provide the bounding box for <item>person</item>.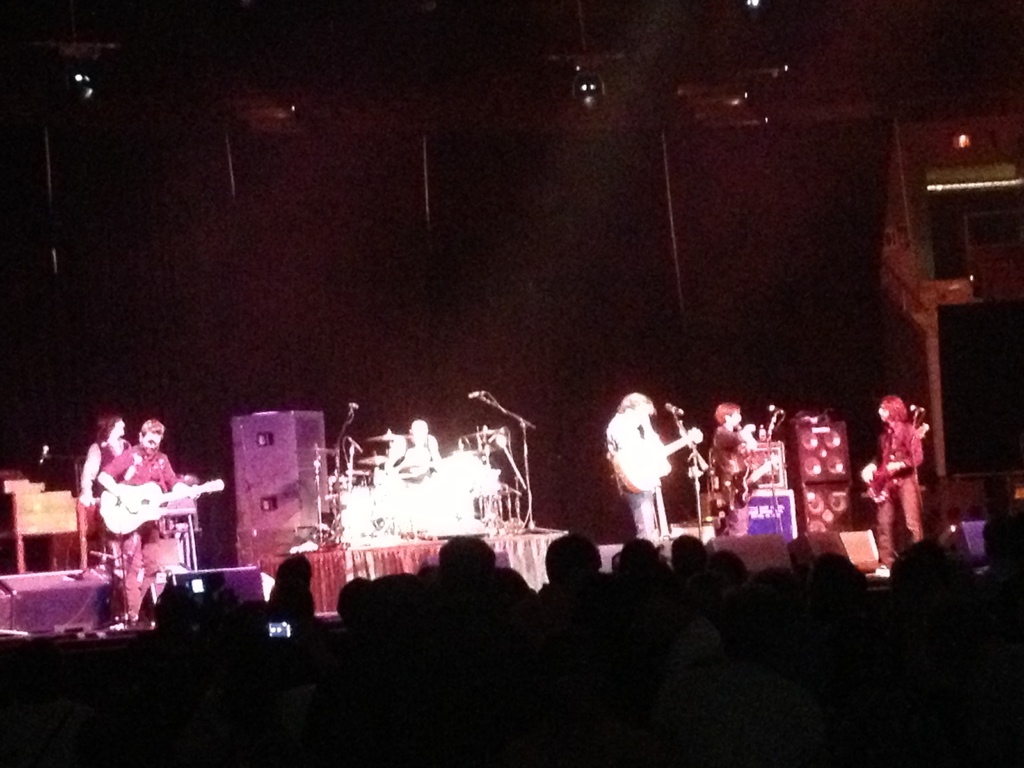
(84,412,131,561).
